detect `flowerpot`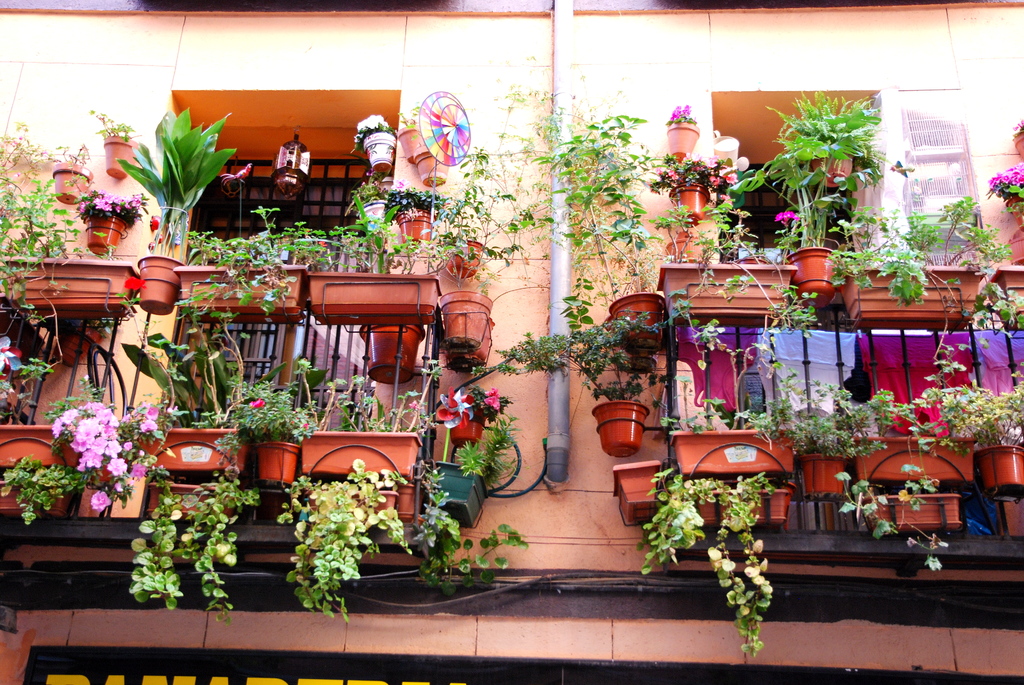
392/489/424/526
